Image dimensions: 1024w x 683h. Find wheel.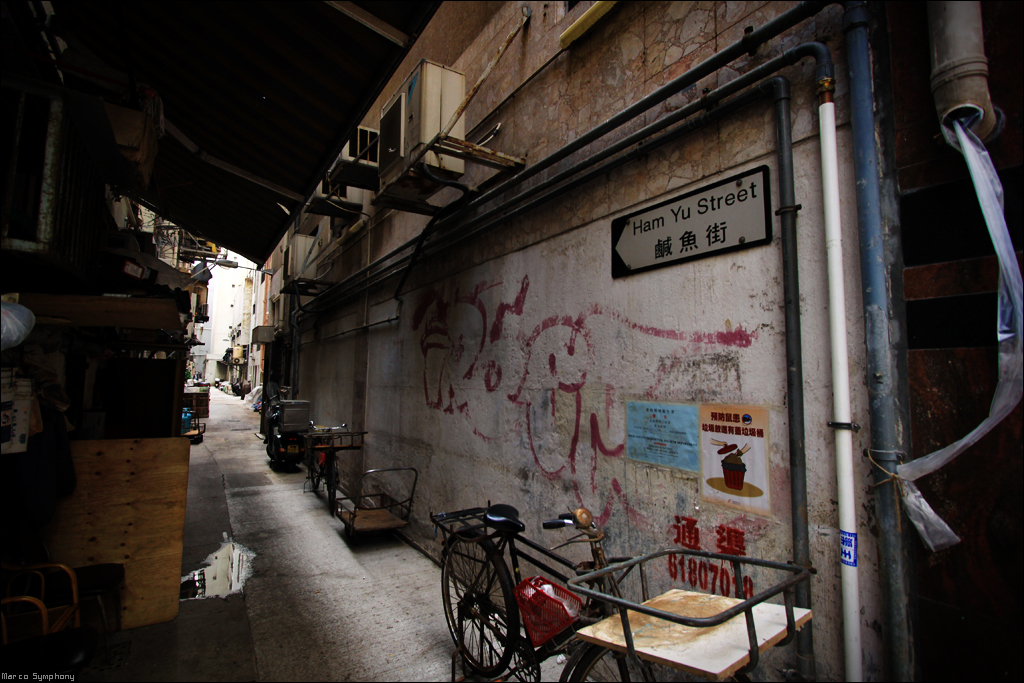
bbox=[439, 534, 524, 674].
